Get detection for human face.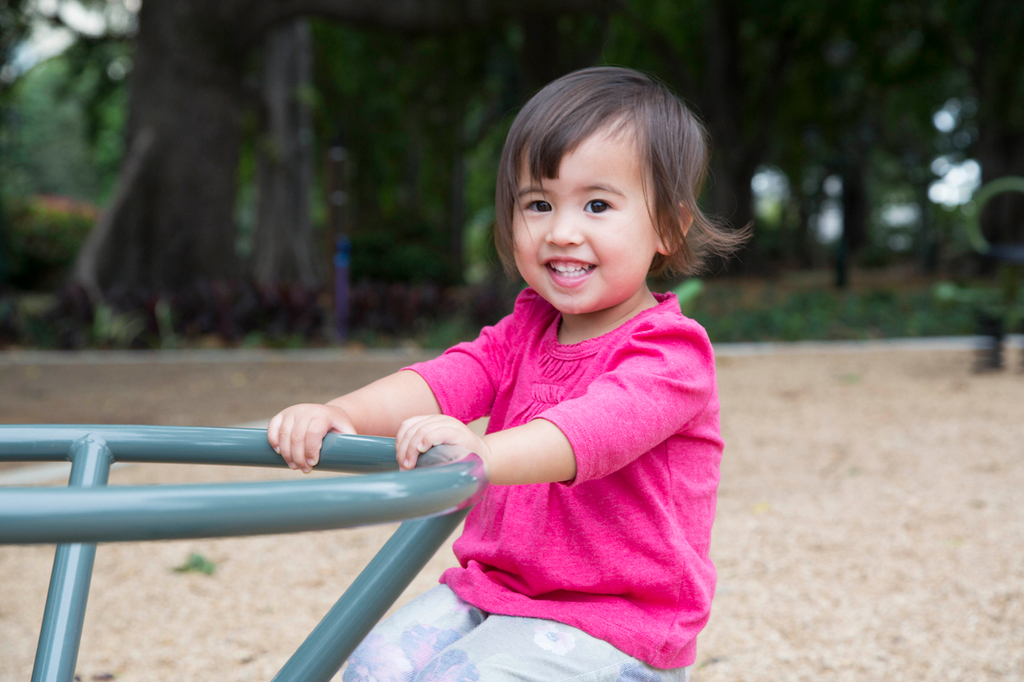
Detection: crop(508, 121, 655, 315).
